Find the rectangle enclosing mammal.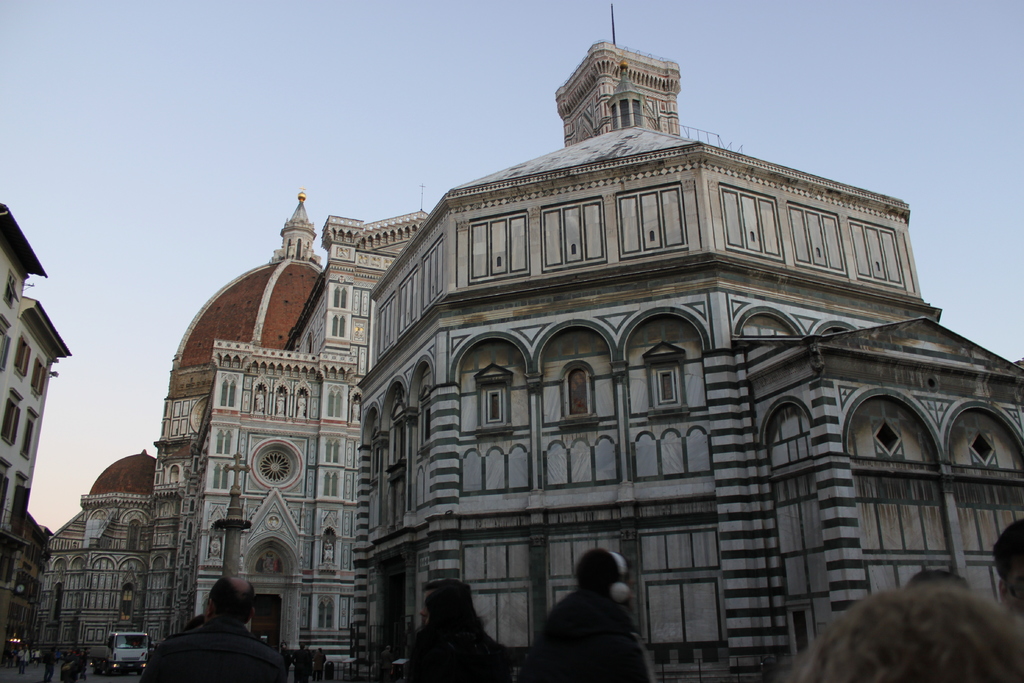
[x1=986, y1=521, x2=1023, y2=626].
